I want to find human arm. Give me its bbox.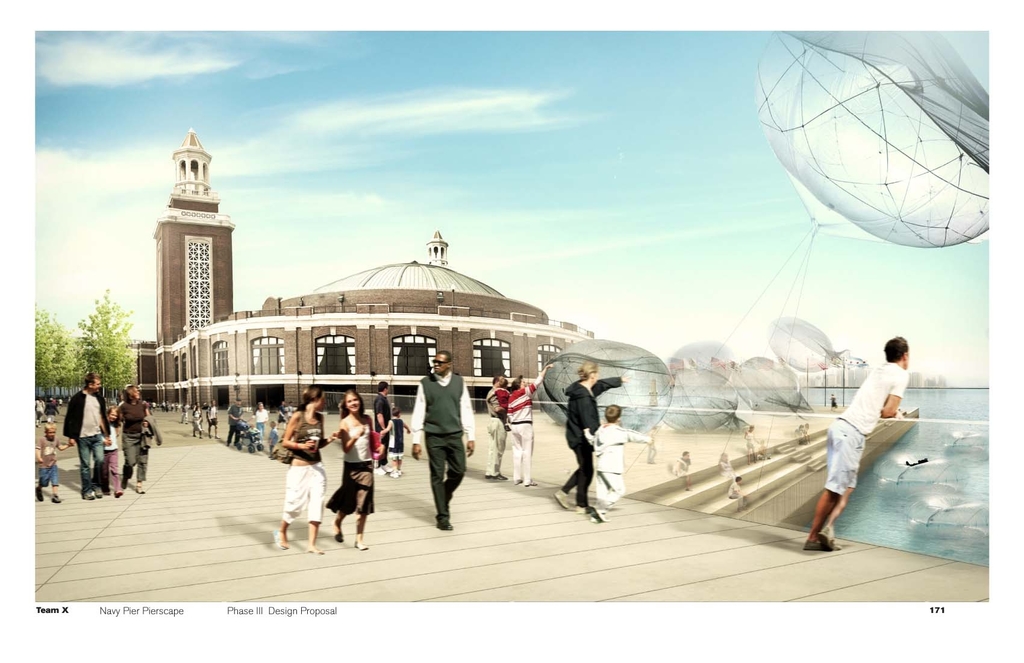
141 411 148 430.
